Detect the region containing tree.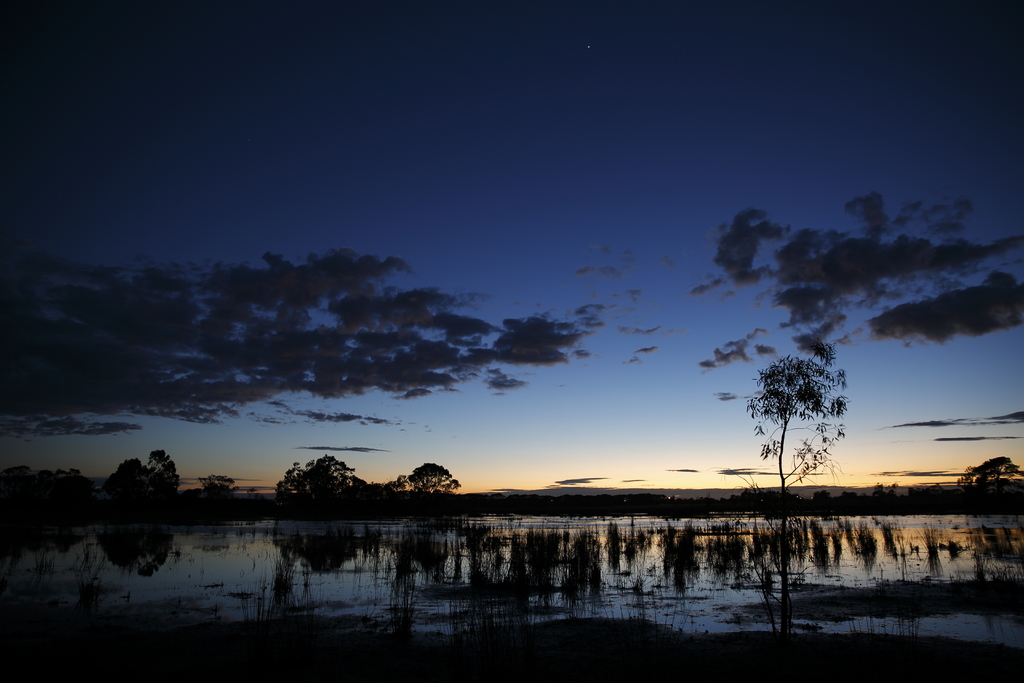
region(237, 484, 273, 522).
